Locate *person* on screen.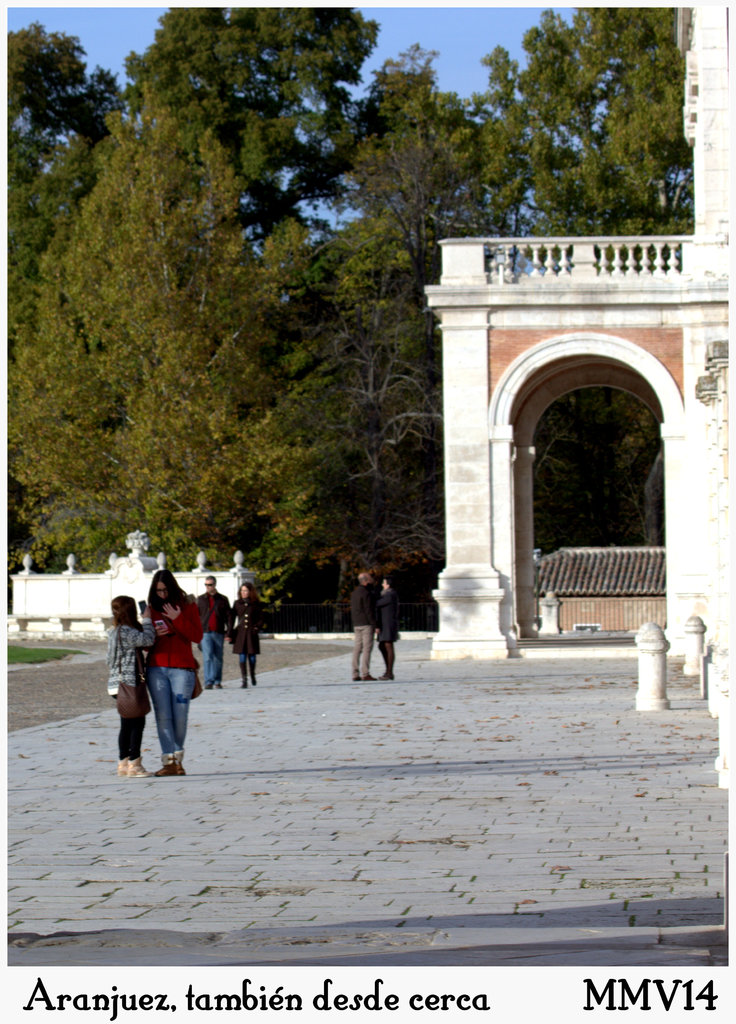
On screen at l=109, t=580, r=156, b=780.
